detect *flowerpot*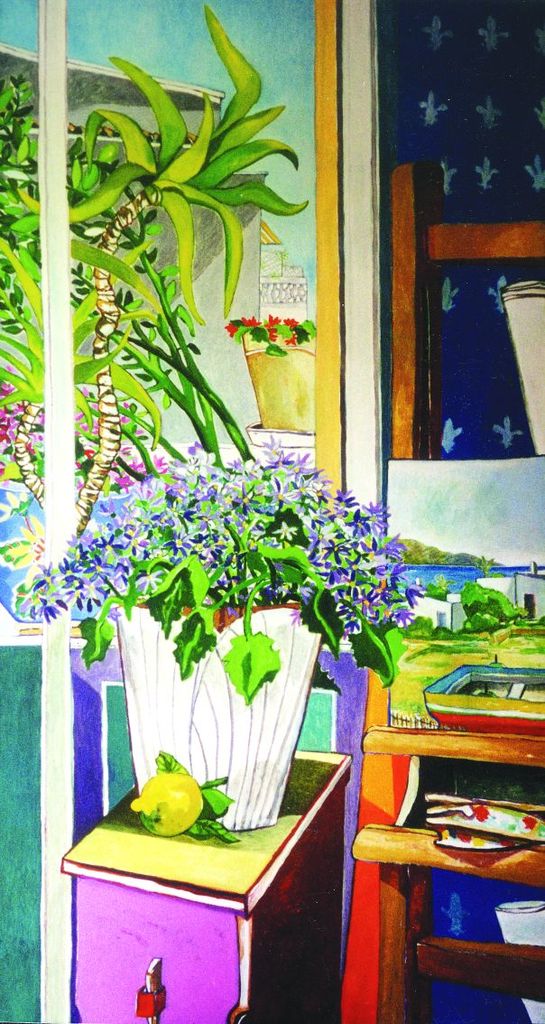
rect(182, 603, 313, 873)
